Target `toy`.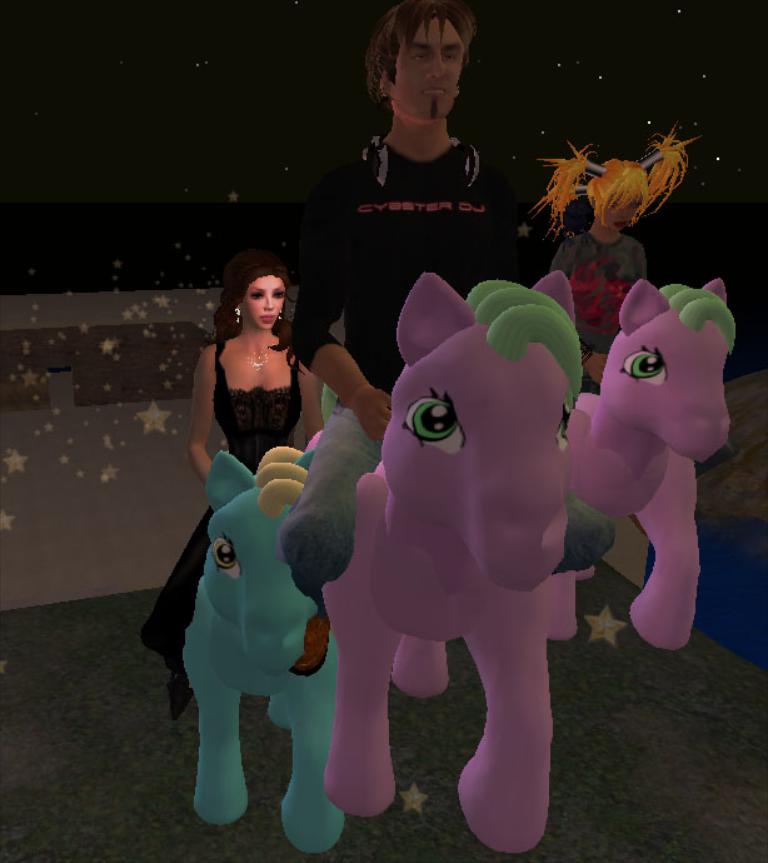
Target region: bbox=(544, 271, 723, 650).
